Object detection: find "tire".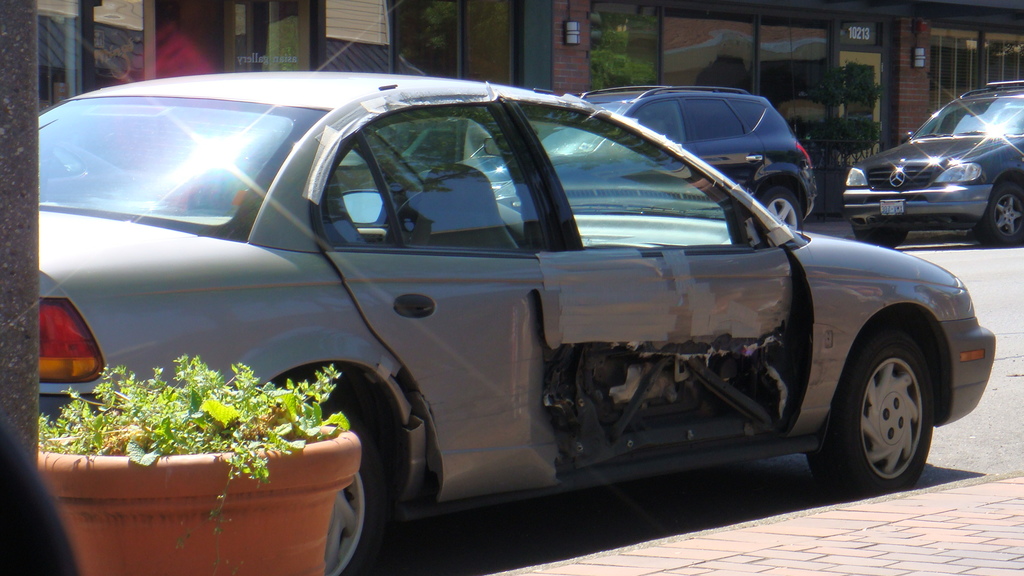
Rect(853, 227, 908, 248).
